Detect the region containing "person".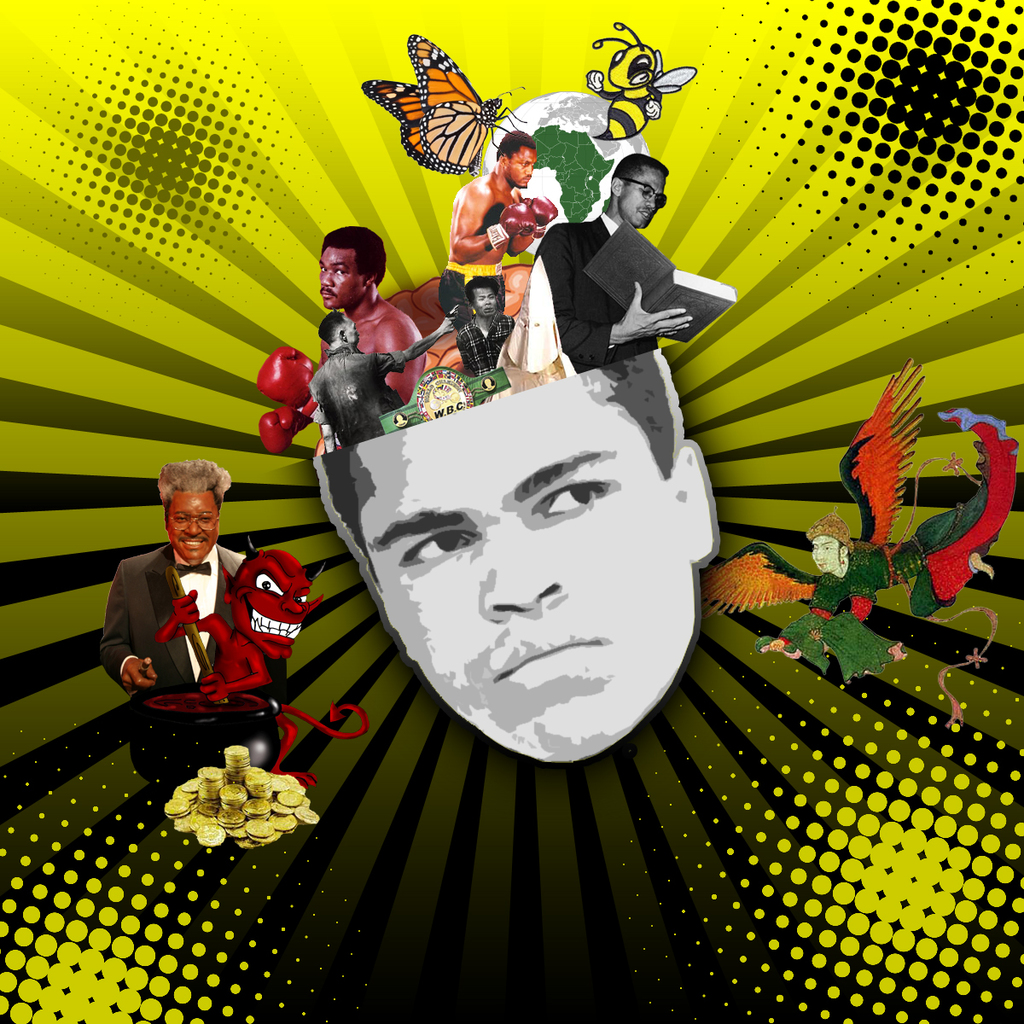
(458,277,525,376).
